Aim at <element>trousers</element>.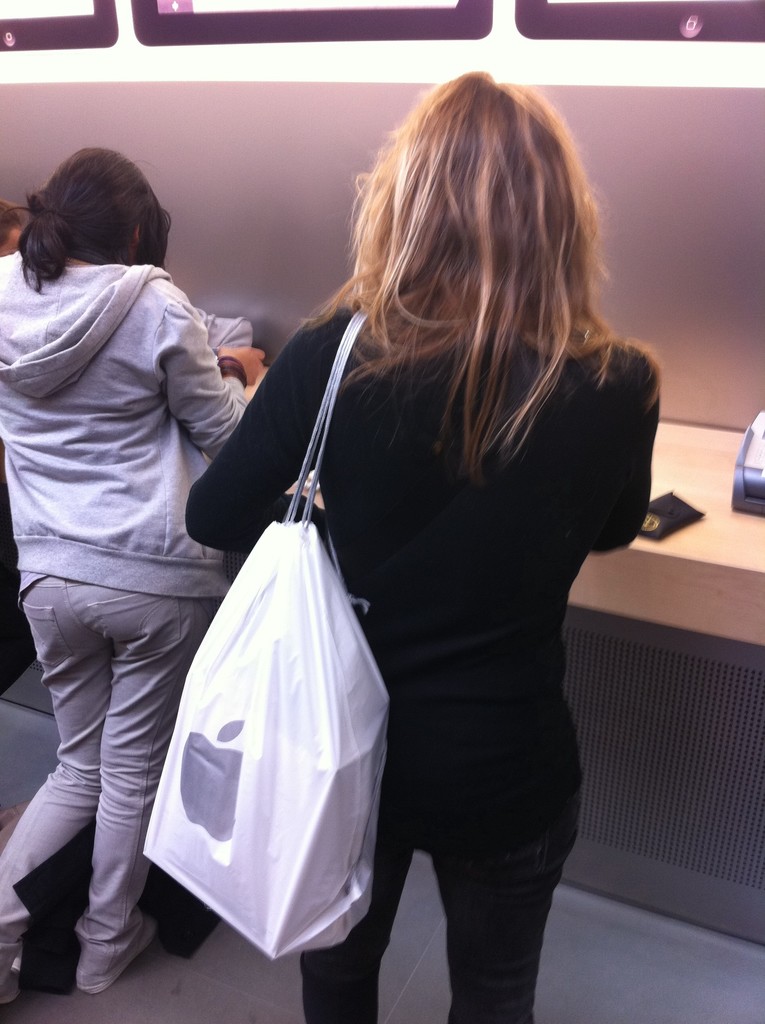
Aimed at {"x1": 293, "y1": 748, "x2": 583, "y2": 1023}.
